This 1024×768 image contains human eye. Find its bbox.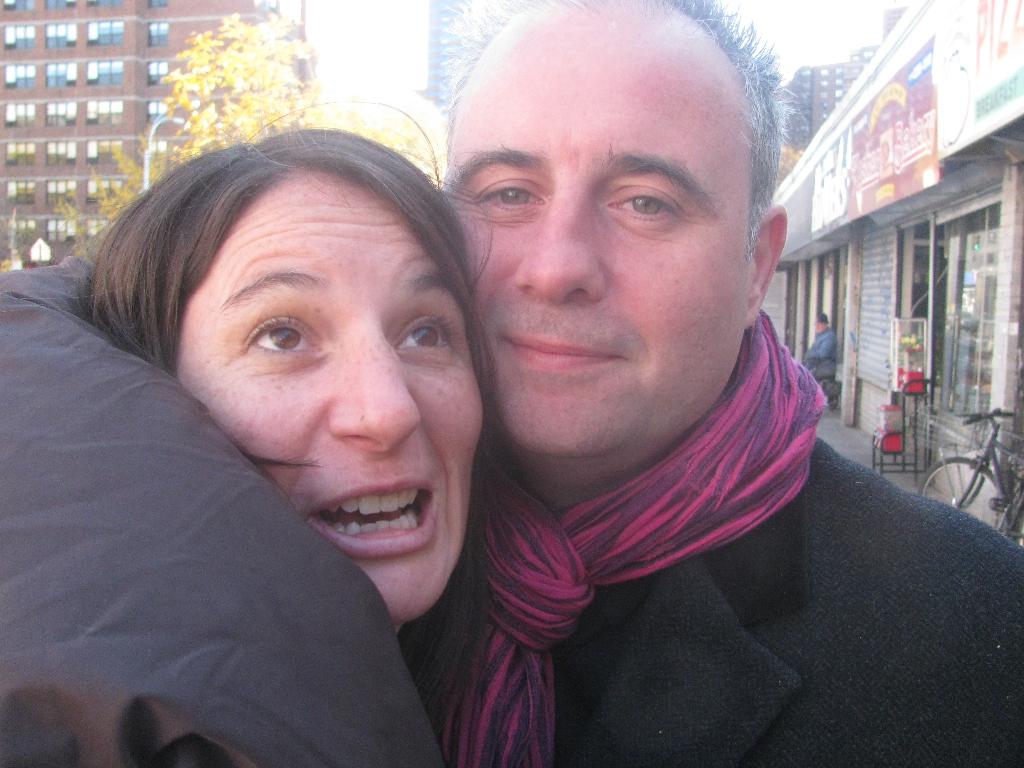
bbox=[607, 188, 684, 224].
